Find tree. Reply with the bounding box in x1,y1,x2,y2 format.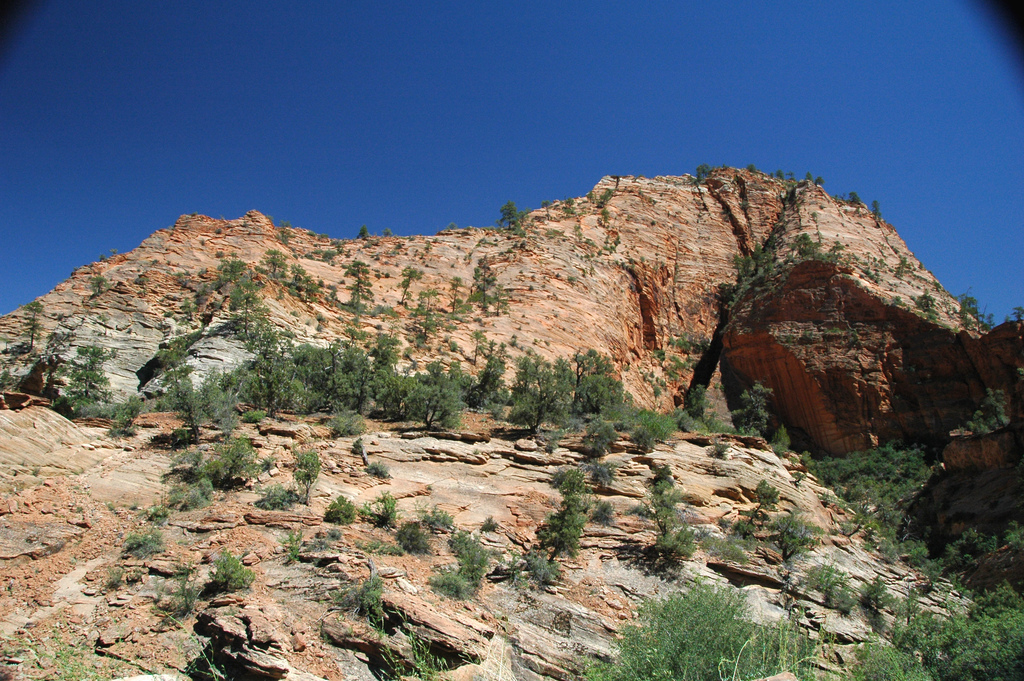
111,390,147,439.
